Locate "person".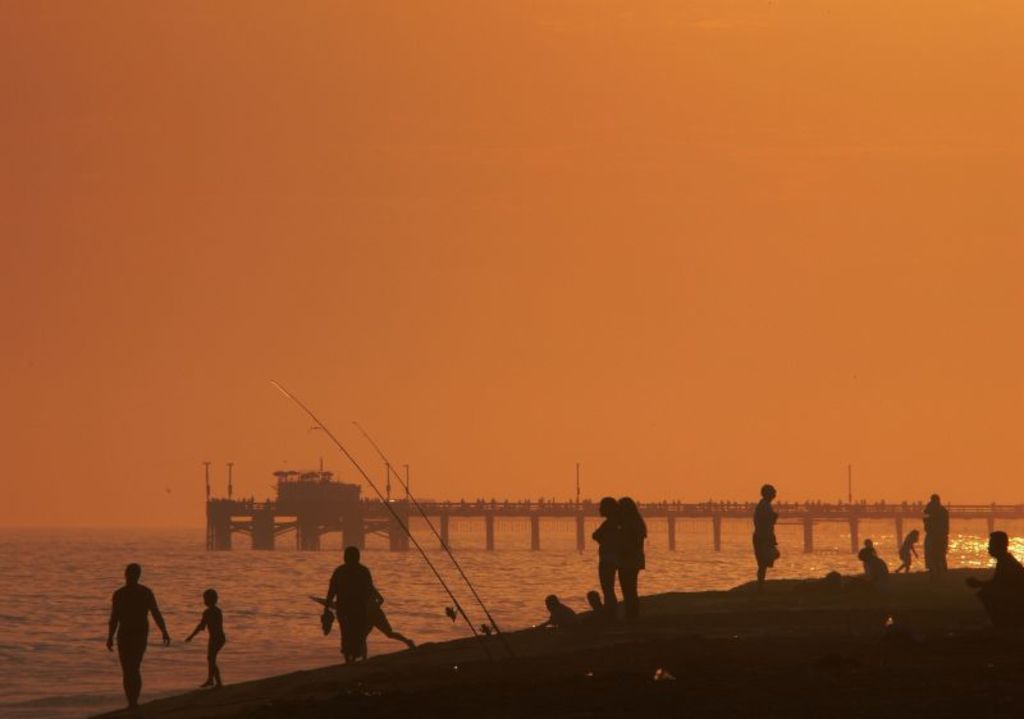
Bounding box: (left=618, top=498, right=650, bottom=605).
